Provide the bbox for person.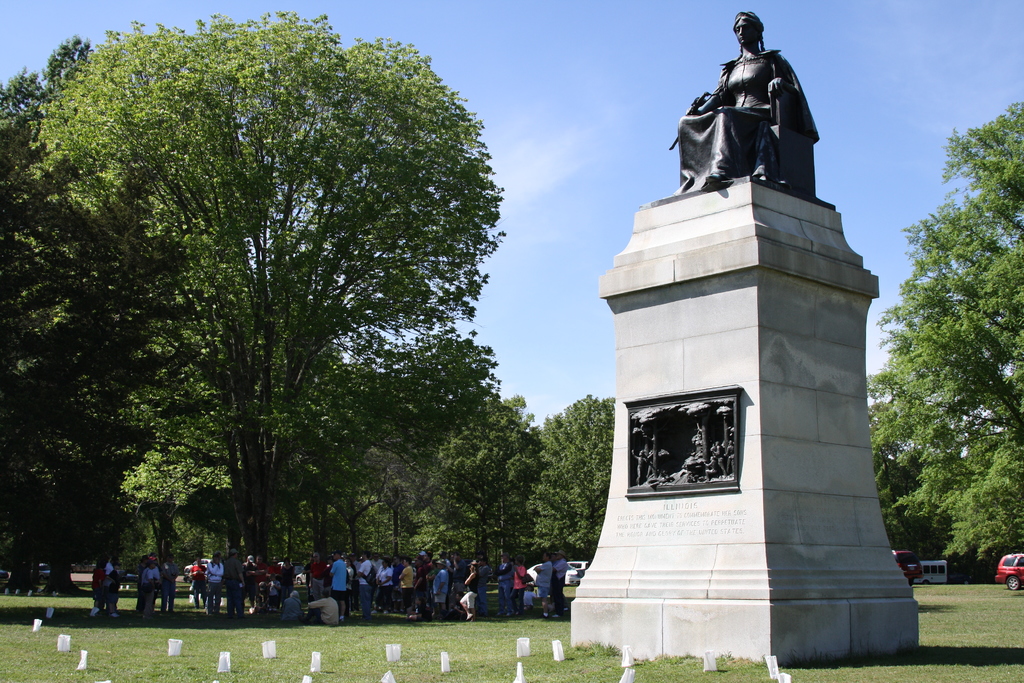
x1=721, y1=440, x2=735, y2=475.
